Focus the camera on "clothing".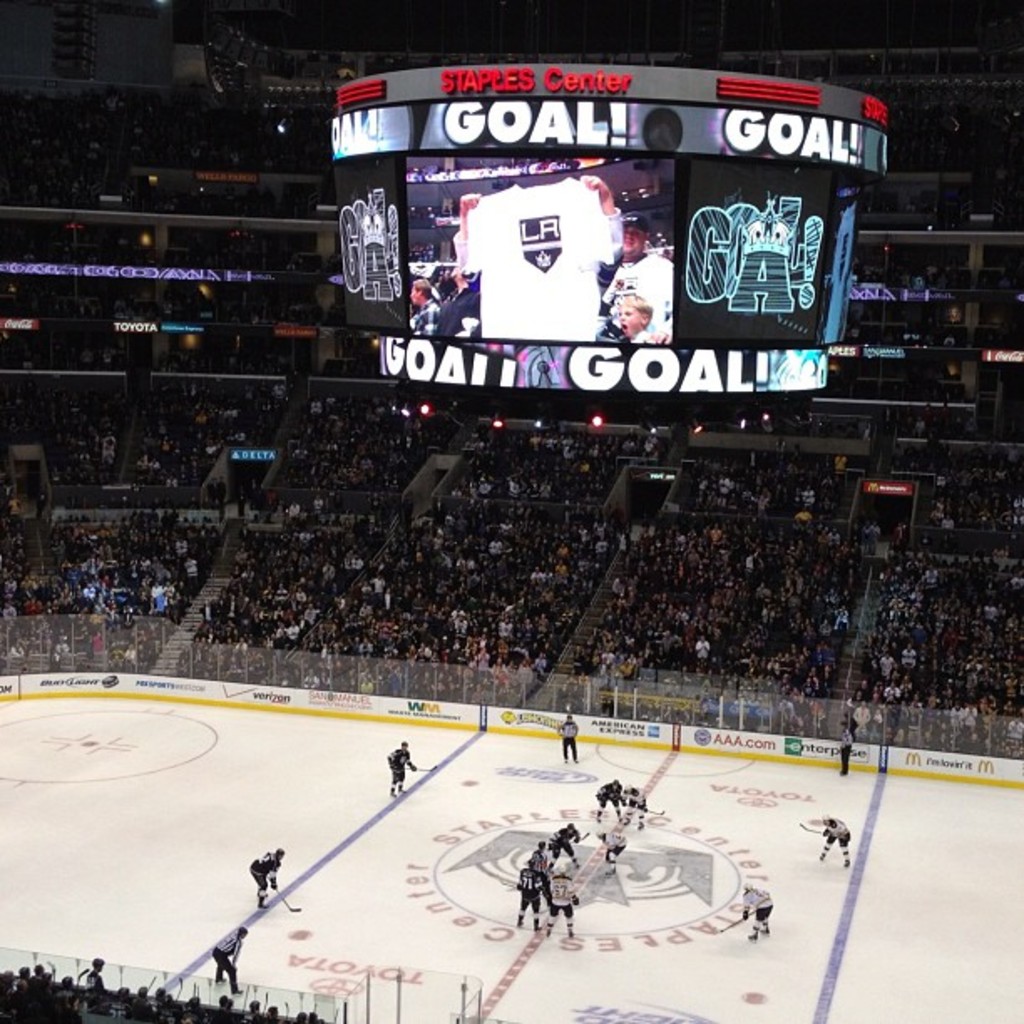
Focus region: x1=596, y1=783, x2=624, y2=817.
